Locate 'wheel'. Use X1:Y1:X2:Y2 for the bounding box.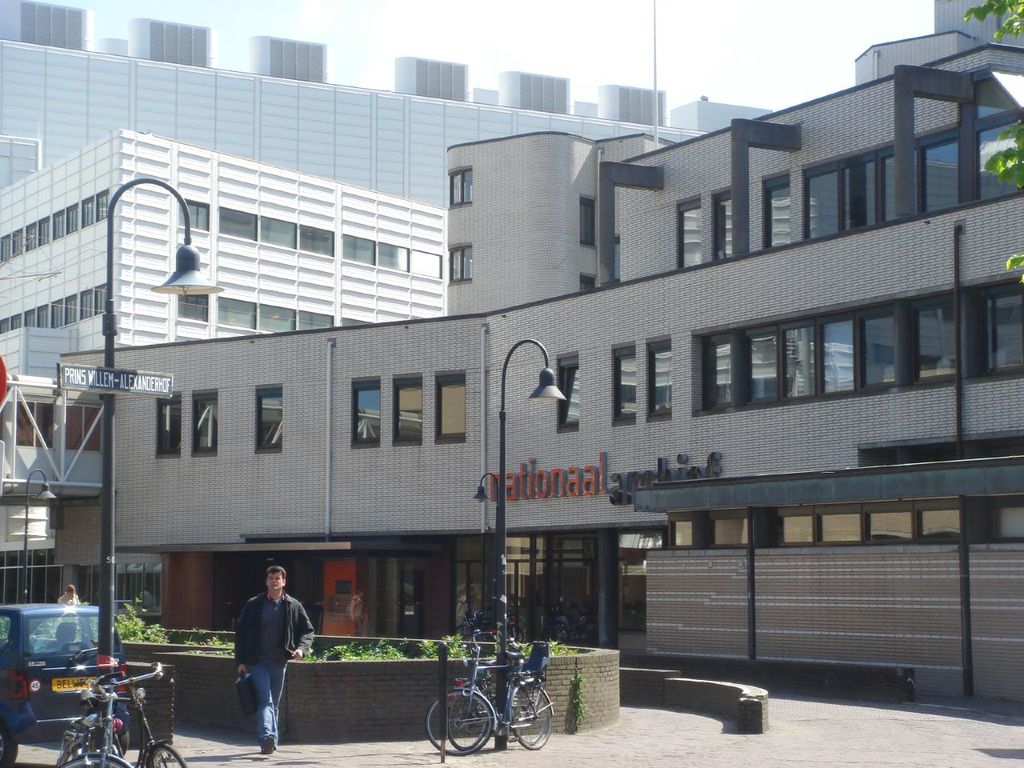
89:726:130:757.
